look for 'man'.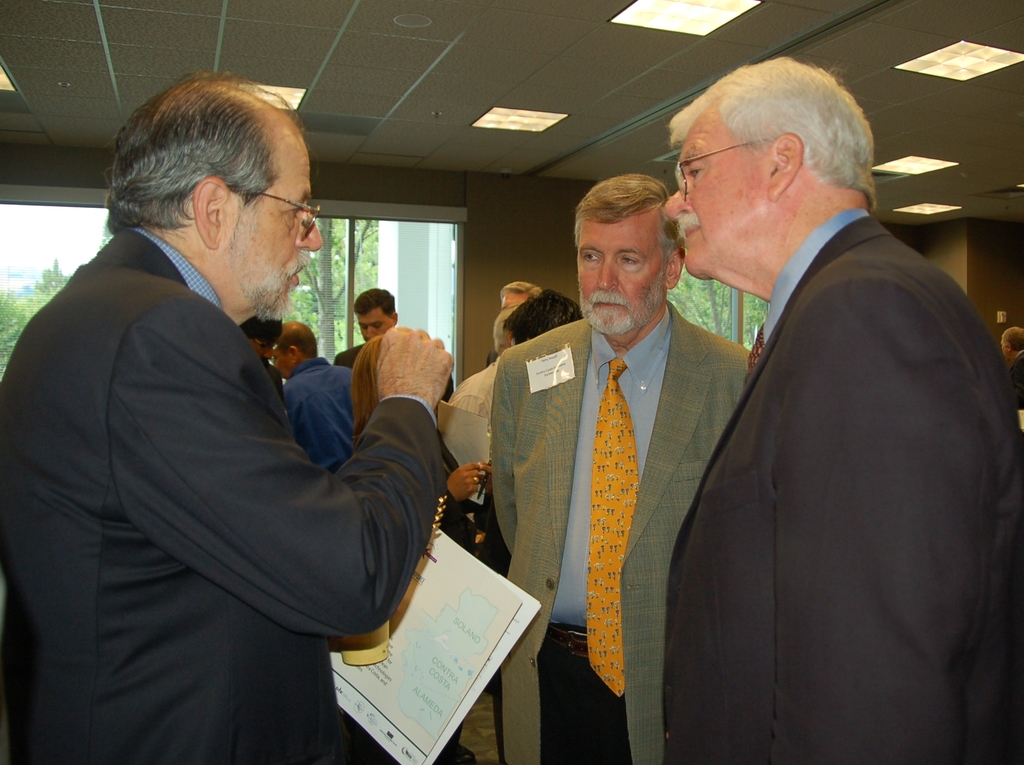
Found: (477, 161, 761, 764).
